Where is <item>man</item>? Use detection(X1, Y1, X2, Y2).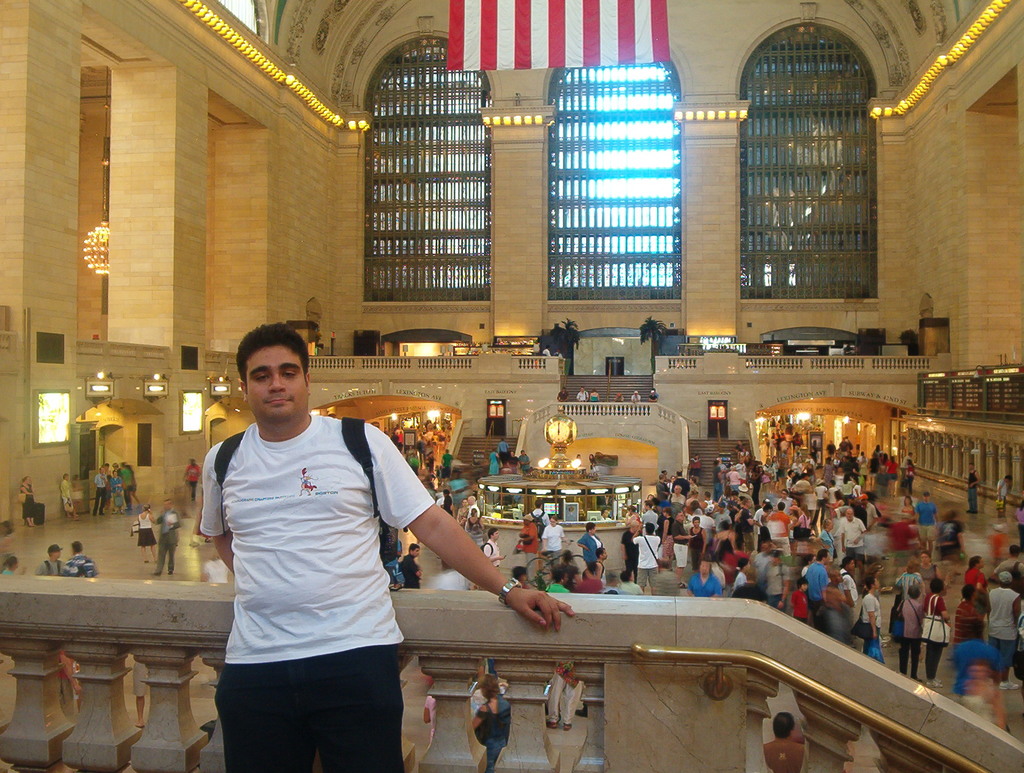
detection(710, 462, 722, 493).
